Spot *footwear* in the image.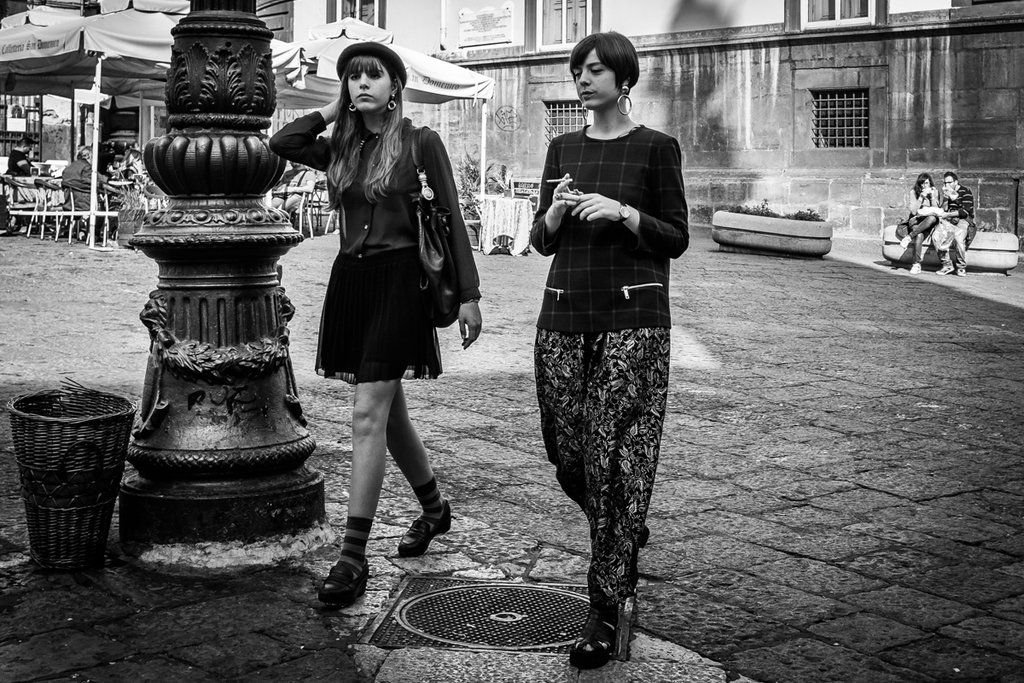
*footwear* found at locate(909, 256, 926, 272).
